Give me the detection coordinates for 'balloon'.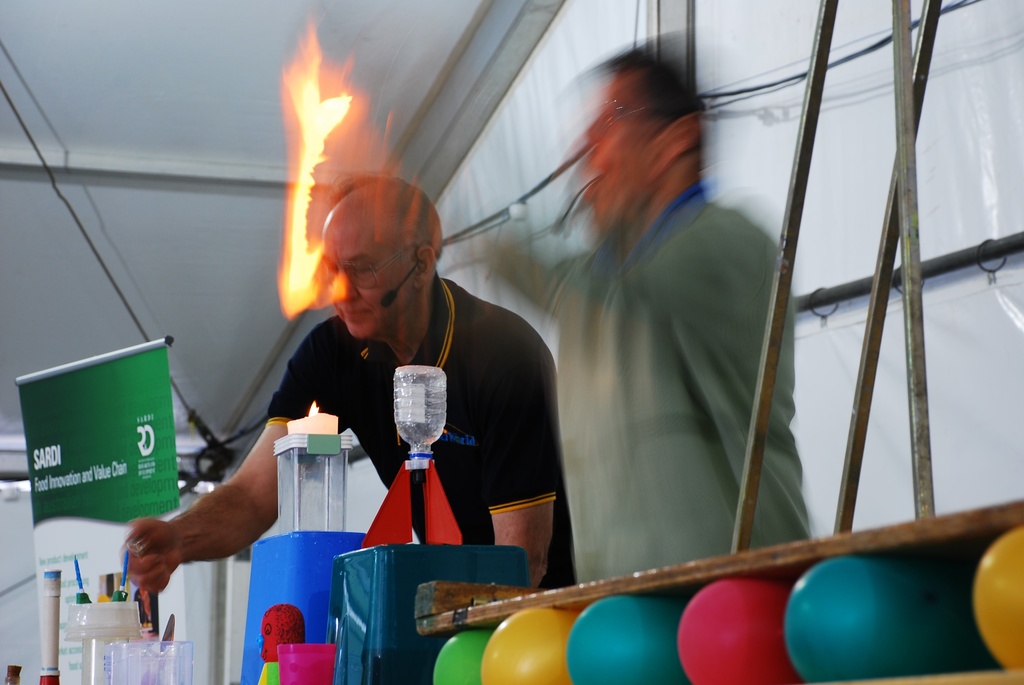
782,553,970,684.
